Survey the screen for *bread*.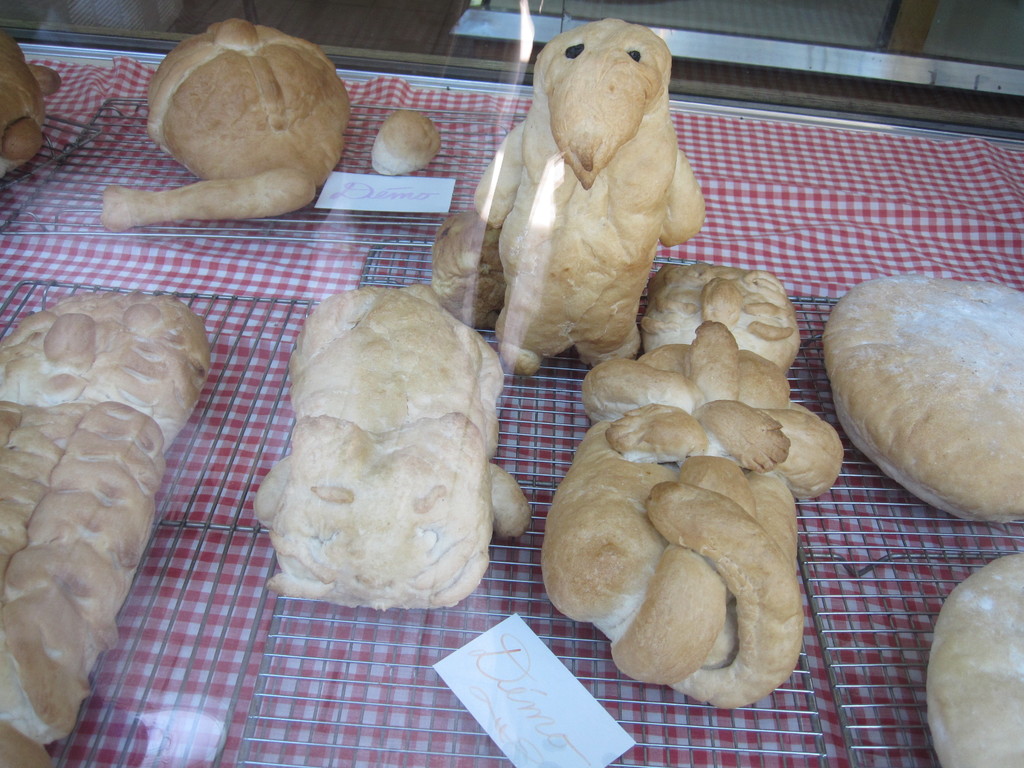
Survey found: 372 110 445 177.
